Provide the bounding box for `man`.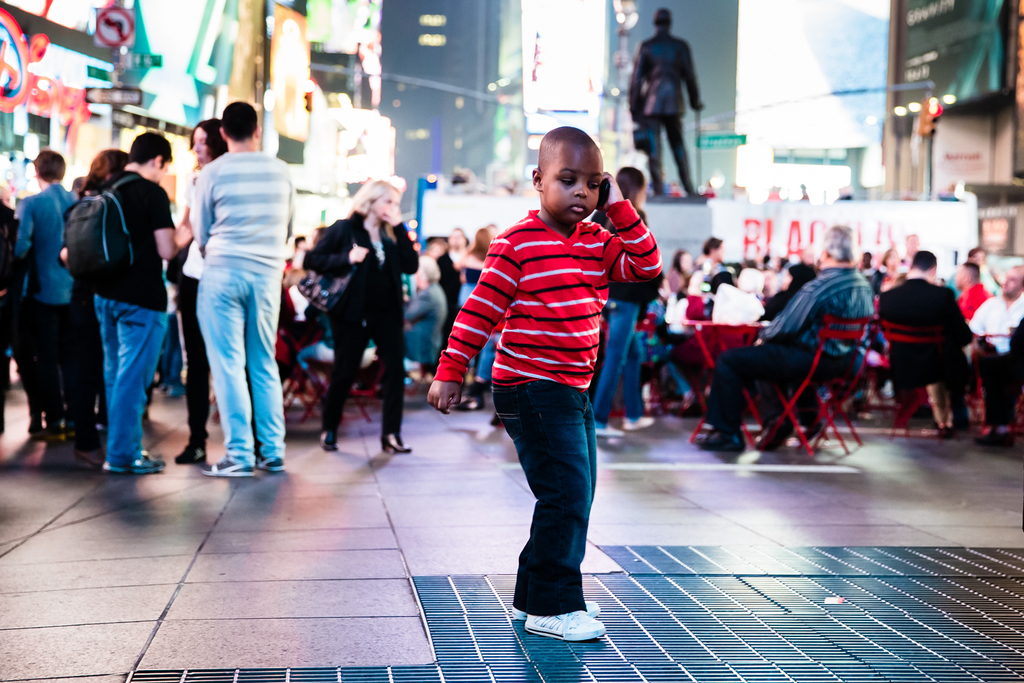
{"x1": 84, "y1": 130, "x2": 181, "y2": 476}.
